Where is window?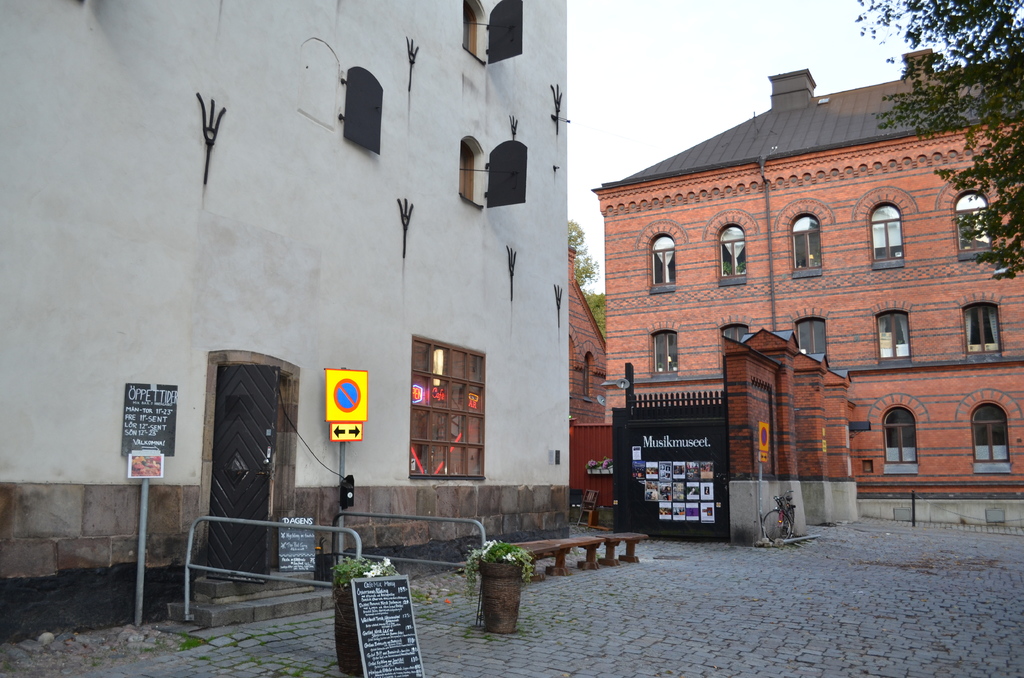
298:35:386:154.
